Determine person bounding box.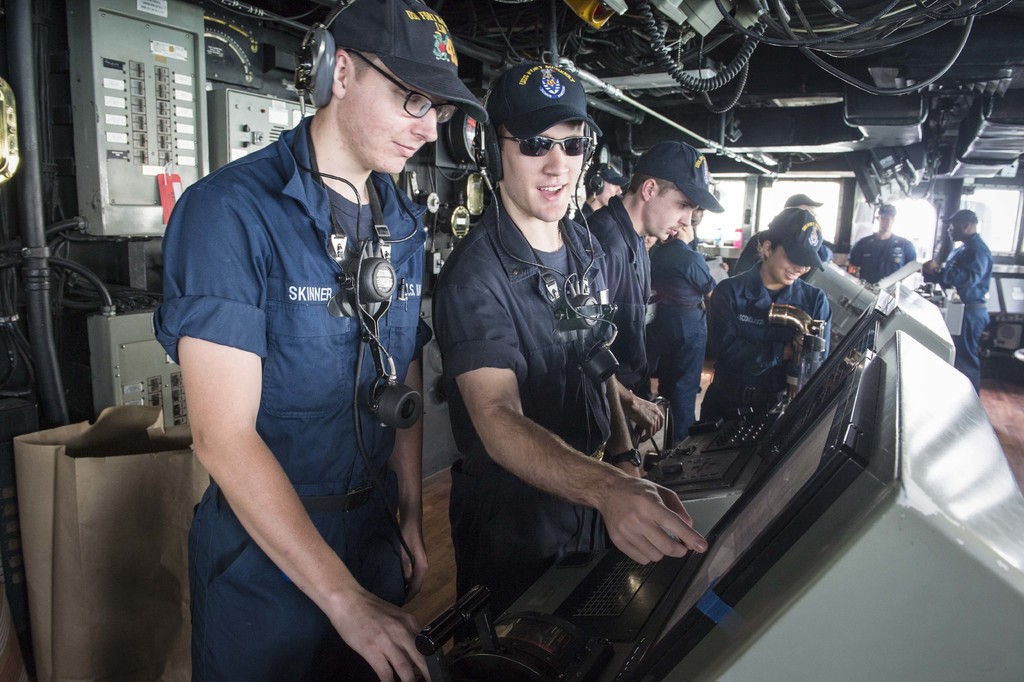
Determined: [423, 58, 706, 608].
